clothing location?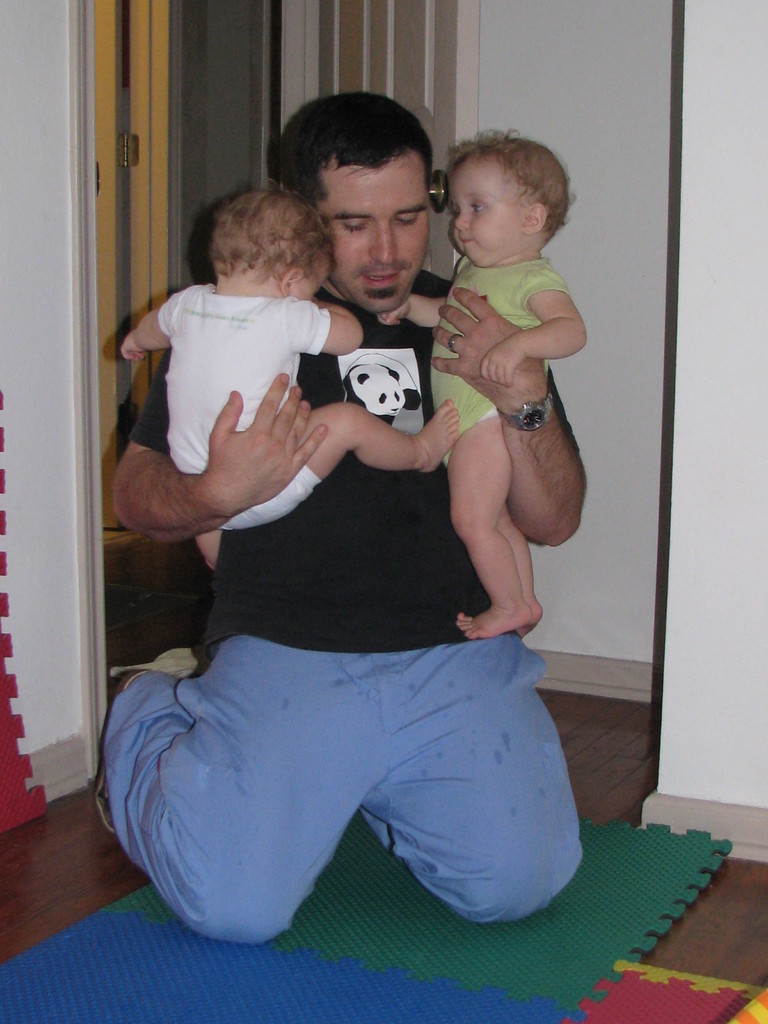
select_region(167, 283, 328, 538)
